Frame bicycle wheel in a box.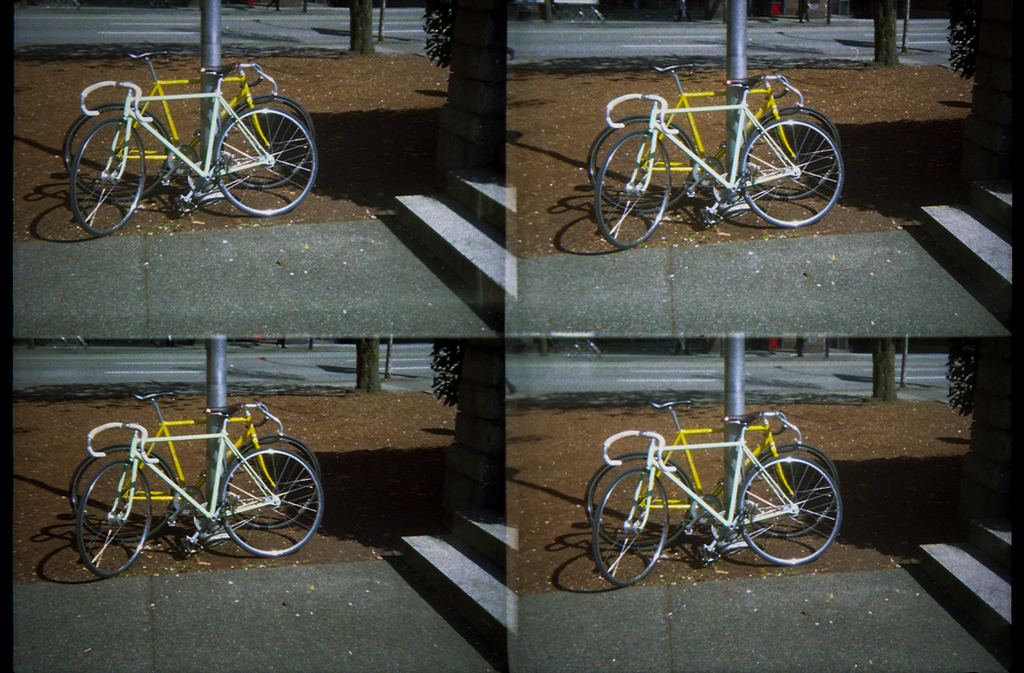
<box>211,107,317,218</box>.
